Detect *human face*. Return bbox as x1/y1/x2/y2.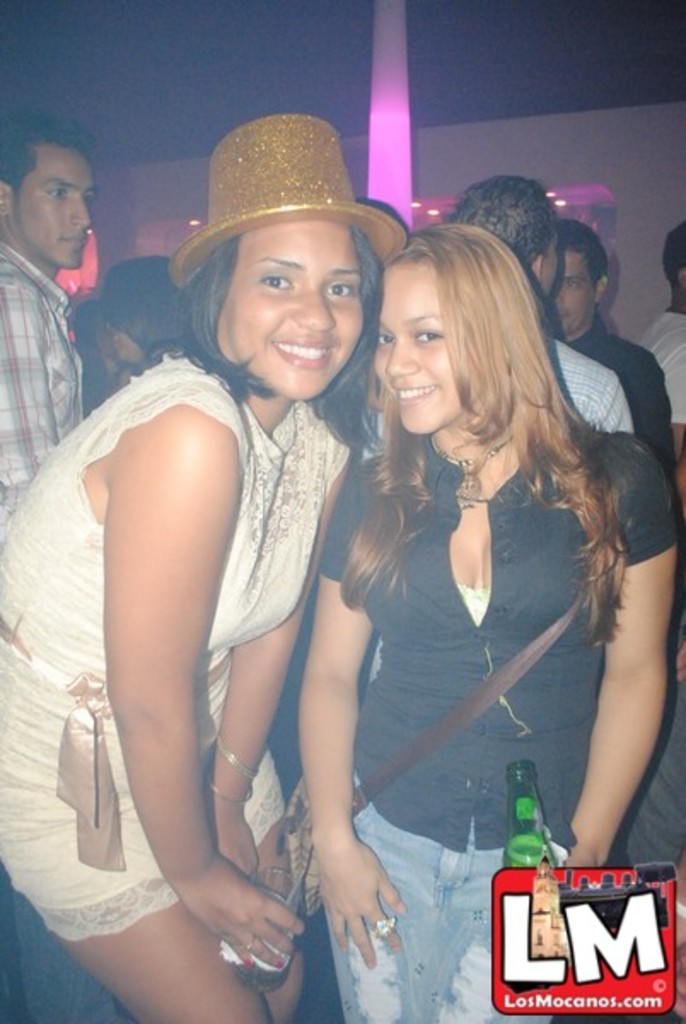
546/246/601/329.
